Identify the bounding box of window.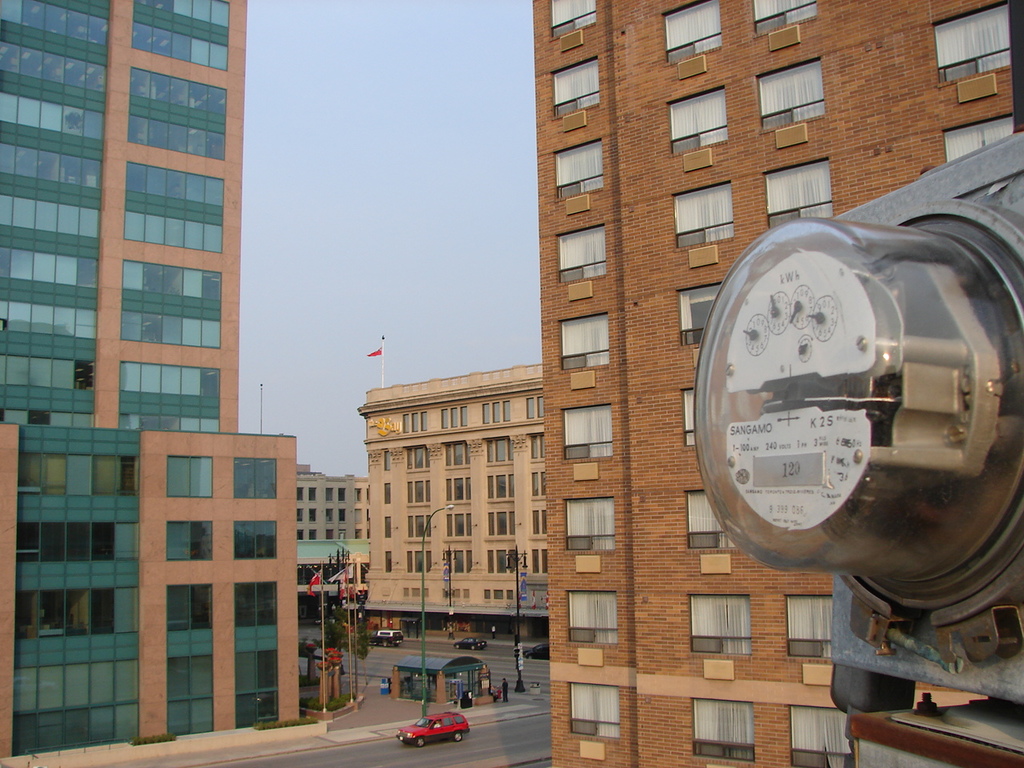
(485,440,513,458).
